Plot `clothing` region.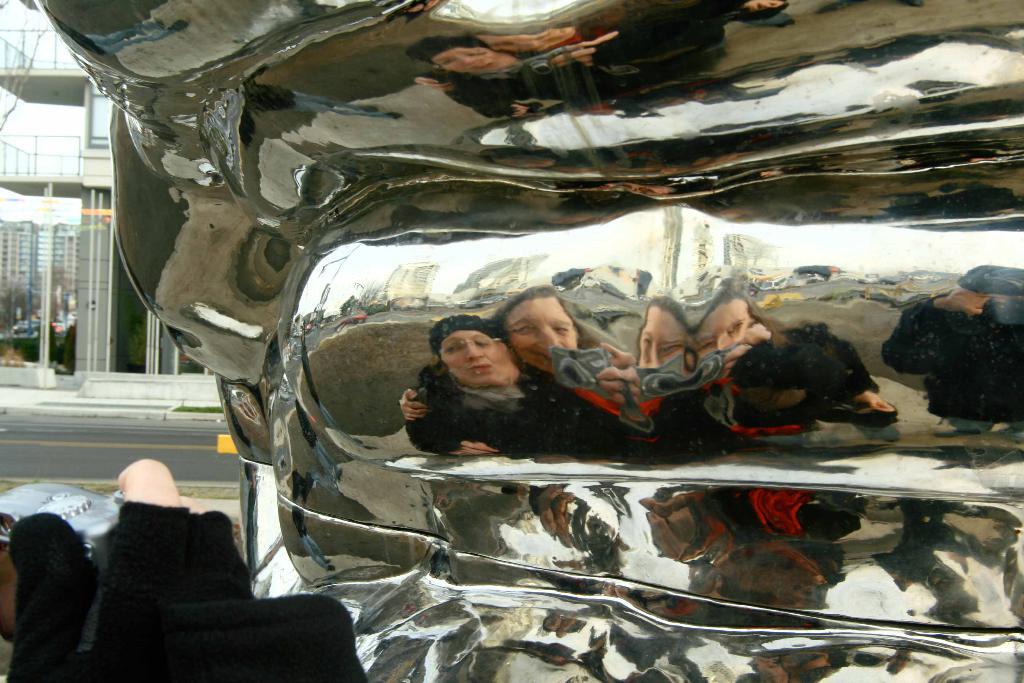
Plotted at Rect(411, 360, 659, 454).
